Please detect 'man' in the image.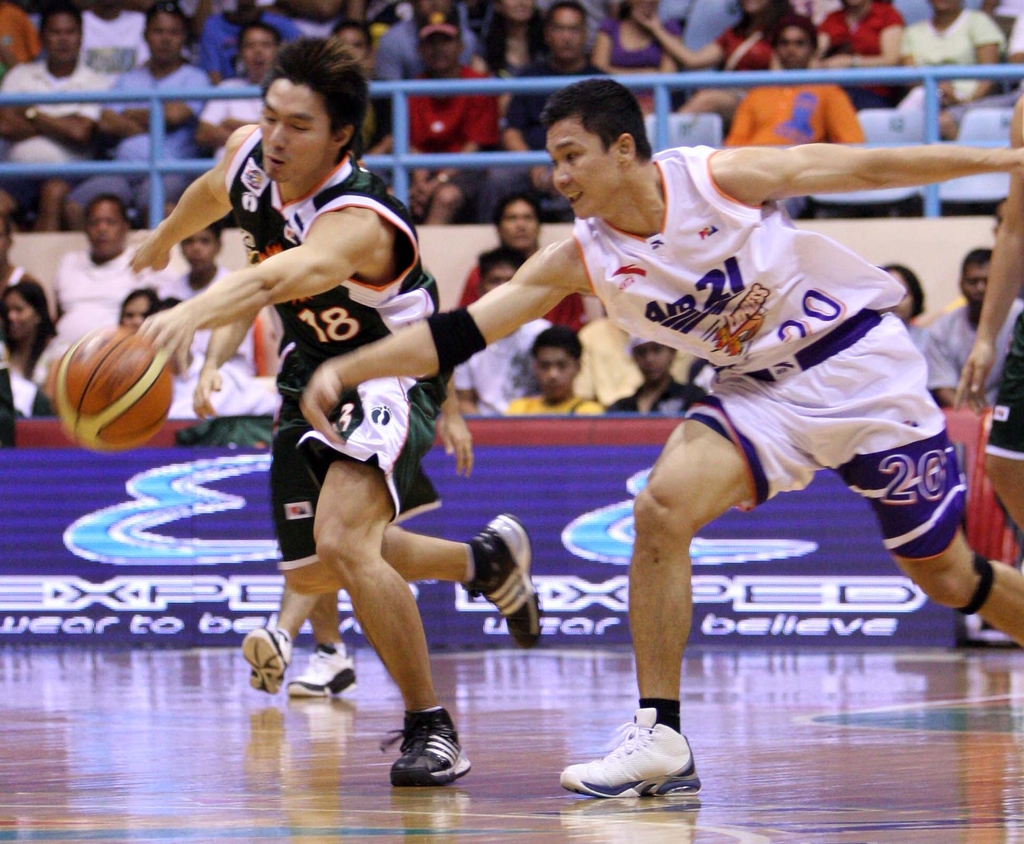
bbox=(503, 323, 603, 417).
